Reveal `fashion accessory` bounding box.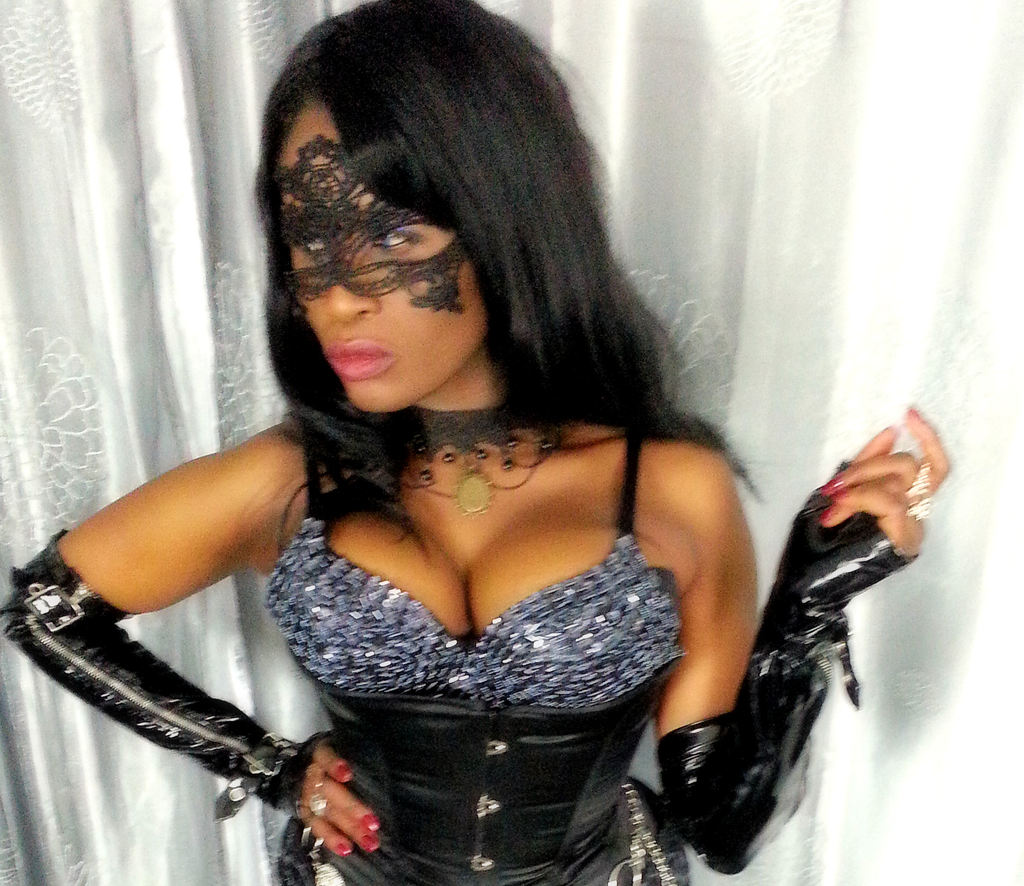
Revealed: 277, 130, 475, 314.
